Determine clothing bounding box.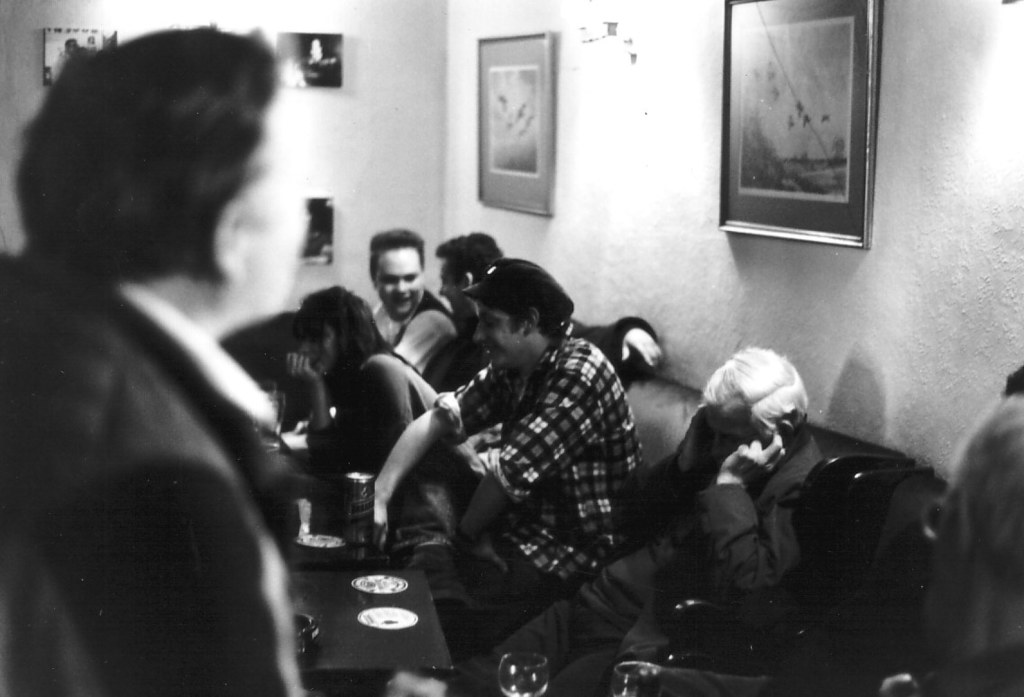
Determined: bbox=[299, 352, 480, 474].
